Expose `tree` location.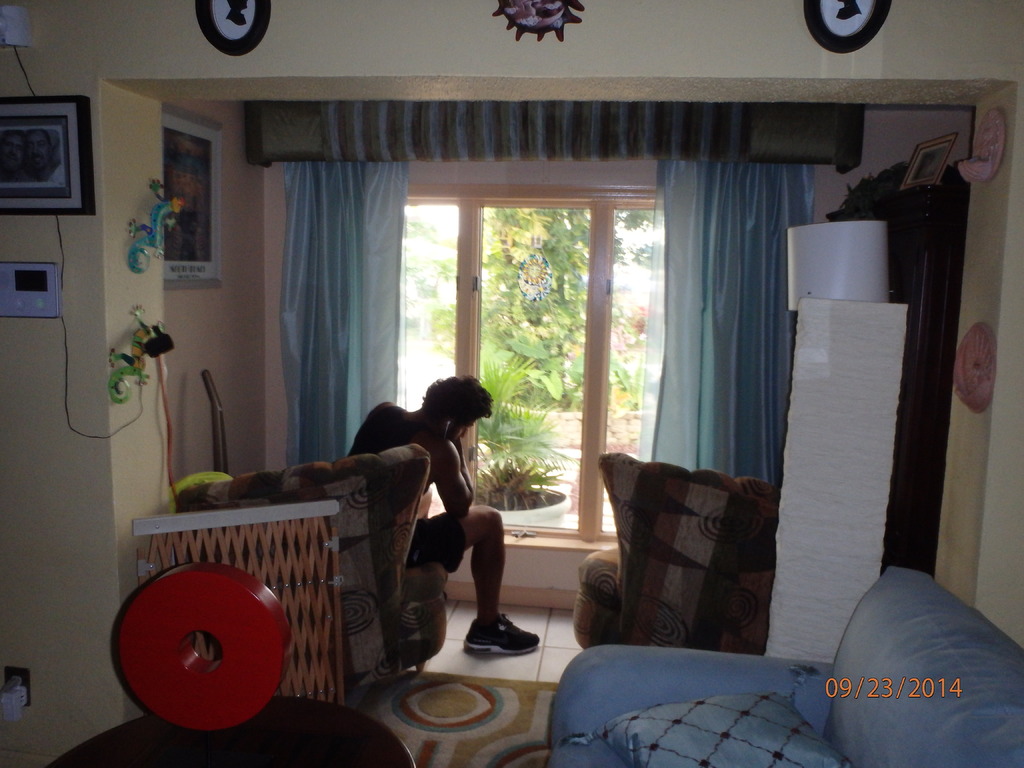
Exposed at box(439, 196, 602, 419).
